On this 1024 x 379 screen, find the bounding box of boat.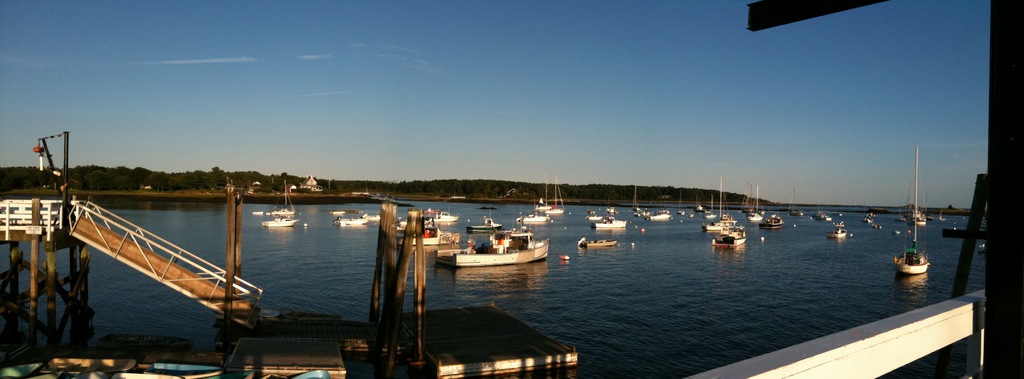
Bounding box: x1=401, y1=210, x2=458, y2=226.
